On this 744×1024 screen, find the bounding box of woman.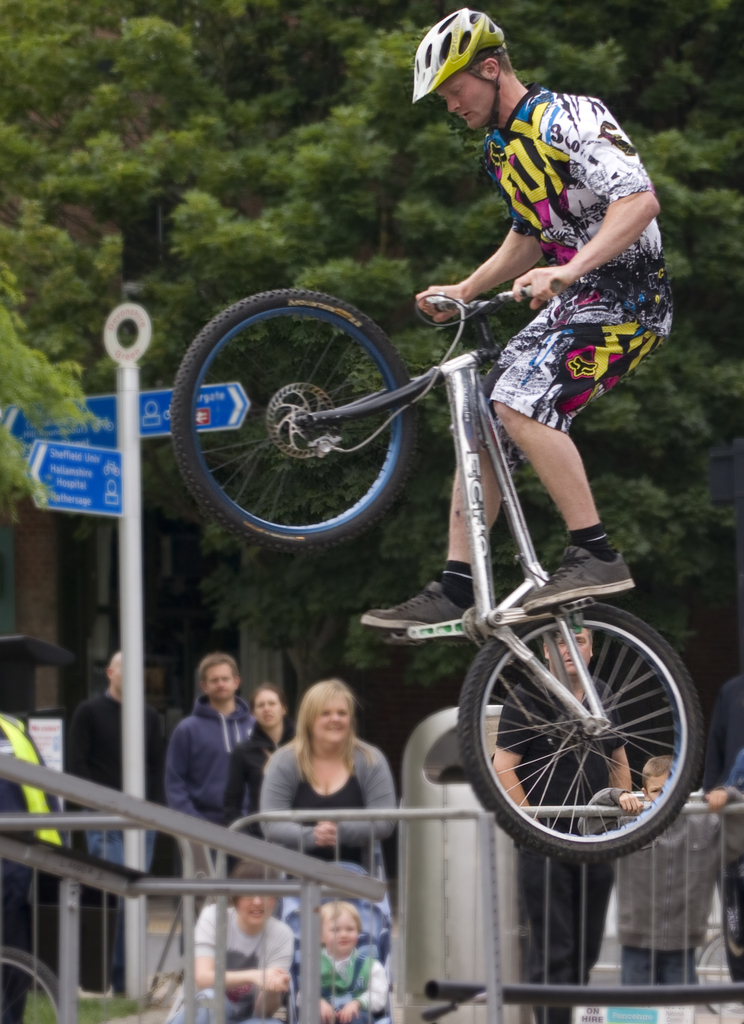
Bounding box: bbox=(223, 688, 295, 830).
